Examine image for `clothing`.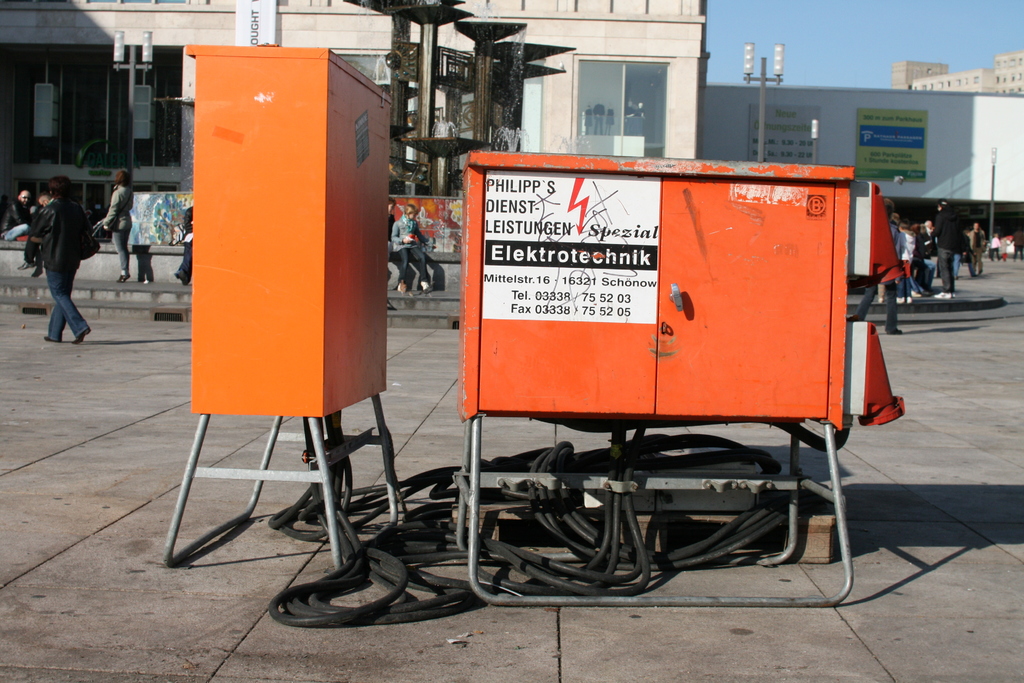
Examination result: <box>912,233,934,290</box>.
